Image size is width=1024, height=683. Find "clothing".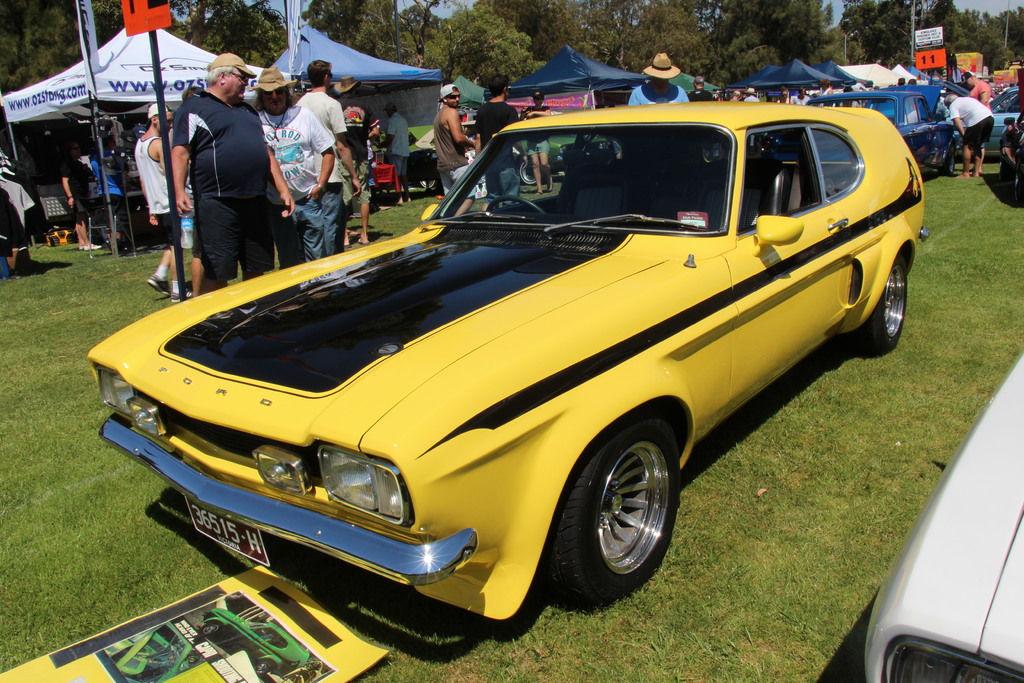
pyautogui.locateOnScreen(419, 93, 465, 198).
